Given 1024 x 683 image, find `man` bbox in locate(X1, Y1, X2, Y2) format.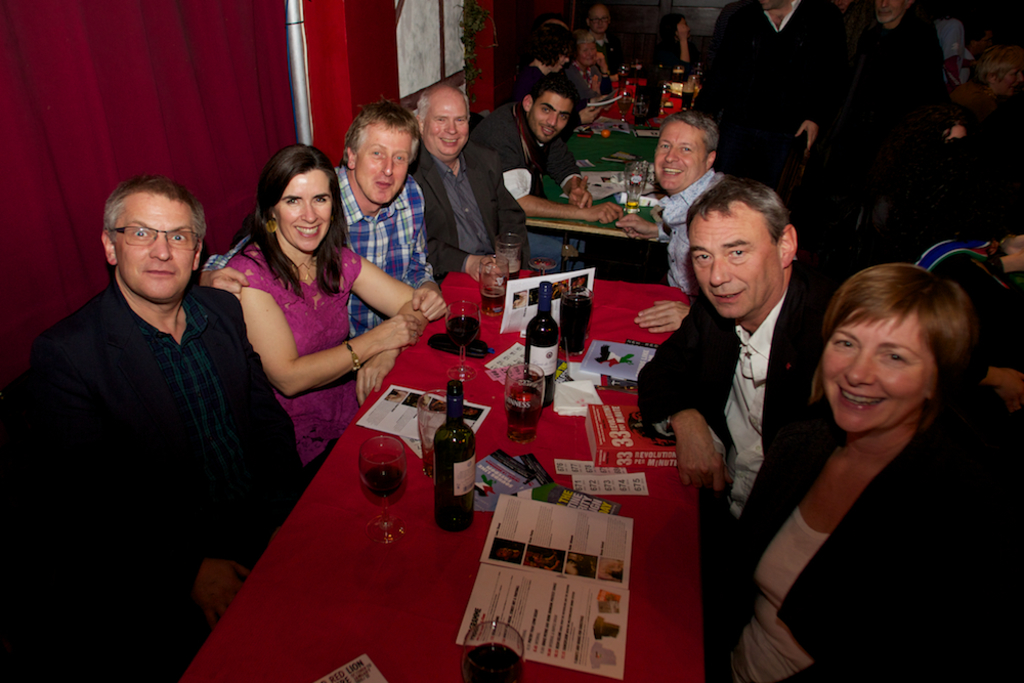
locate(409, 81, 532, 291).
